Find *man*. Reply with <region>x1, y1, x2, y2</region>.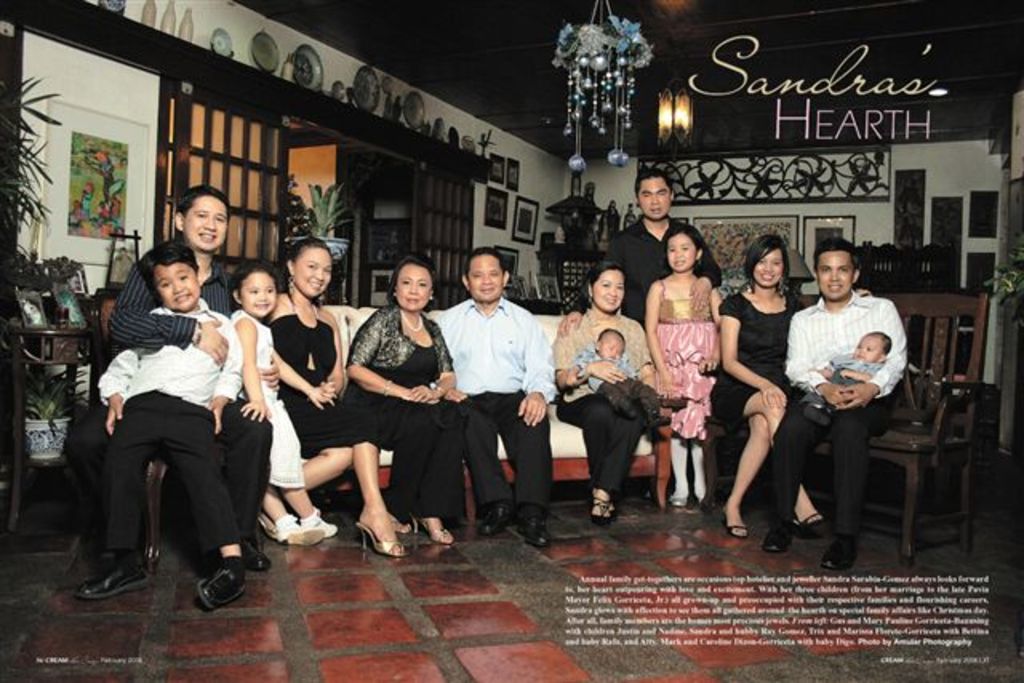
<region>430, 245, 552, 553</region>.
